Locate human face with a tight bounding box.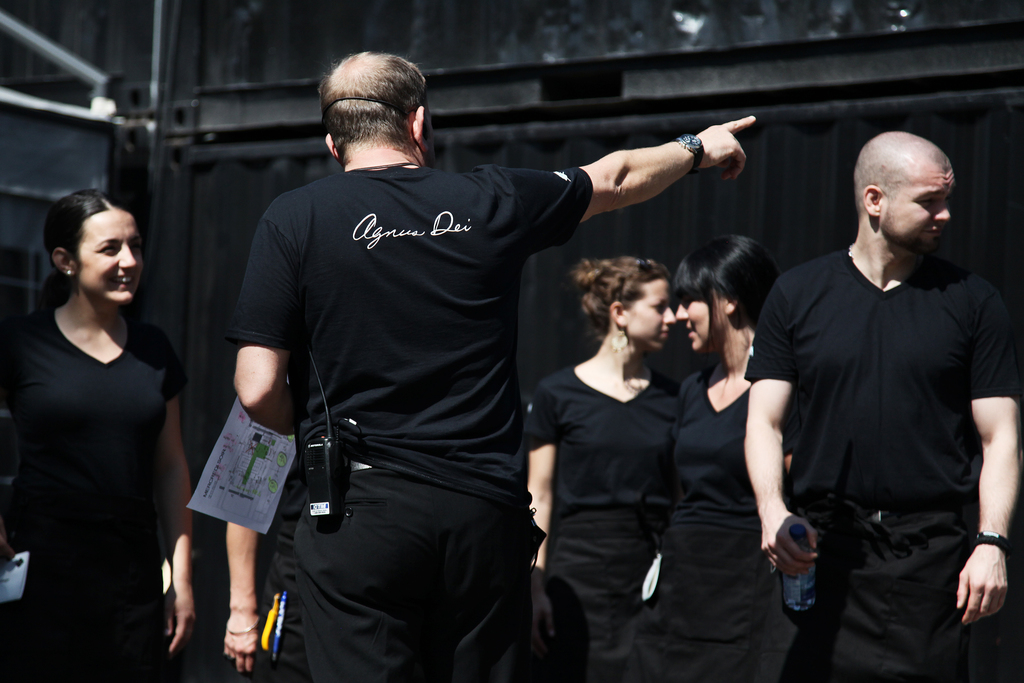
<bbox>675, 283, 723, 359</bbox>.
